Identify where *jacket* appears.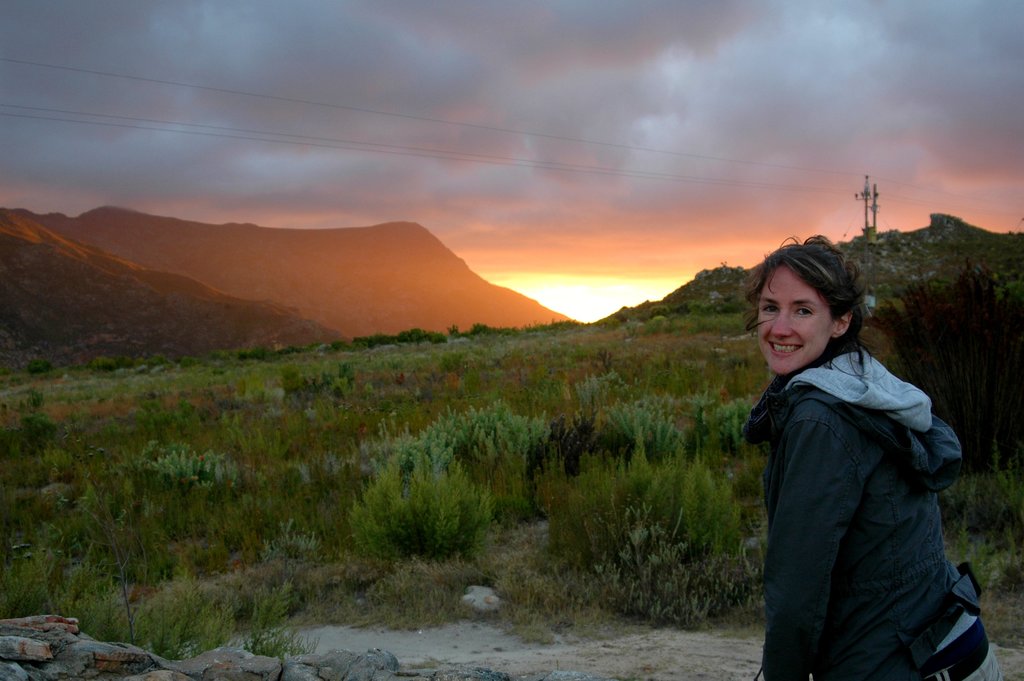
Appears at select_region(746, 293, 986, 664).
